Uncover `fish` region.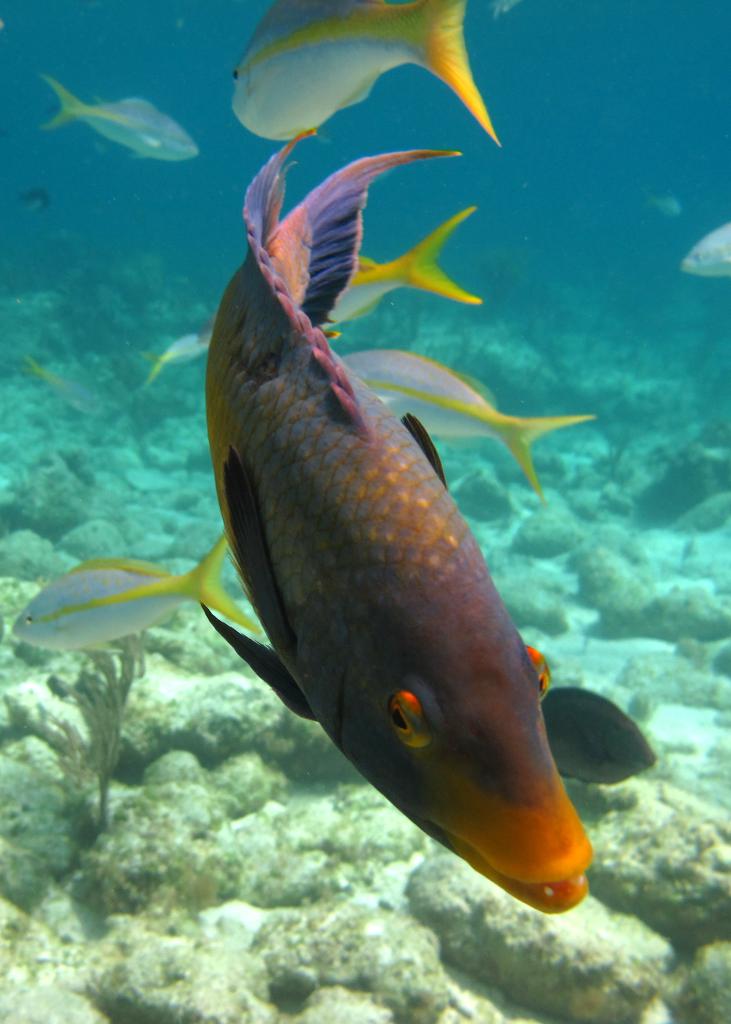
Uncovered: (344, 344, 606, 506).
